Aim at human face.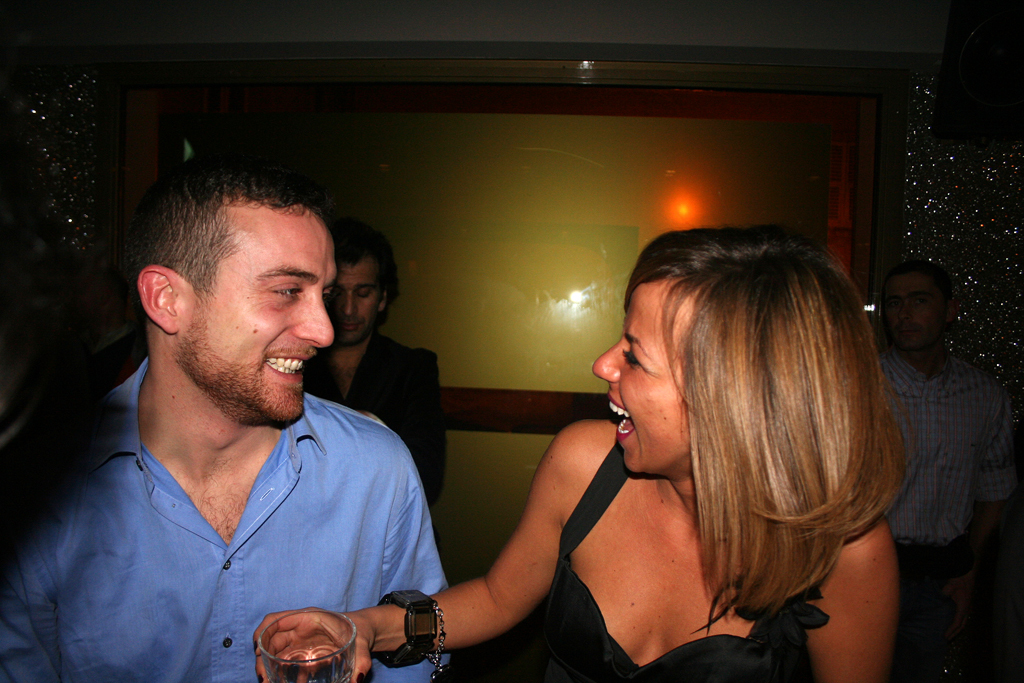
Aimed at bbox(882, 272, 943, 352).
